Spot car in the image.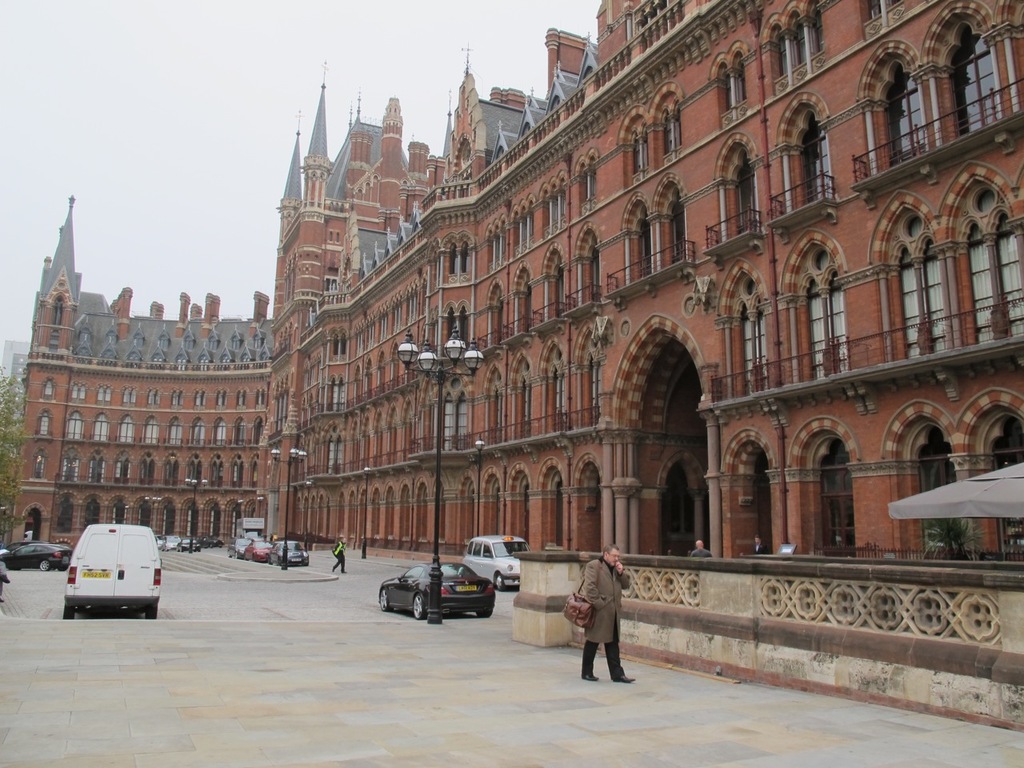
car found at l=177, t=538, r=199, b=556.
